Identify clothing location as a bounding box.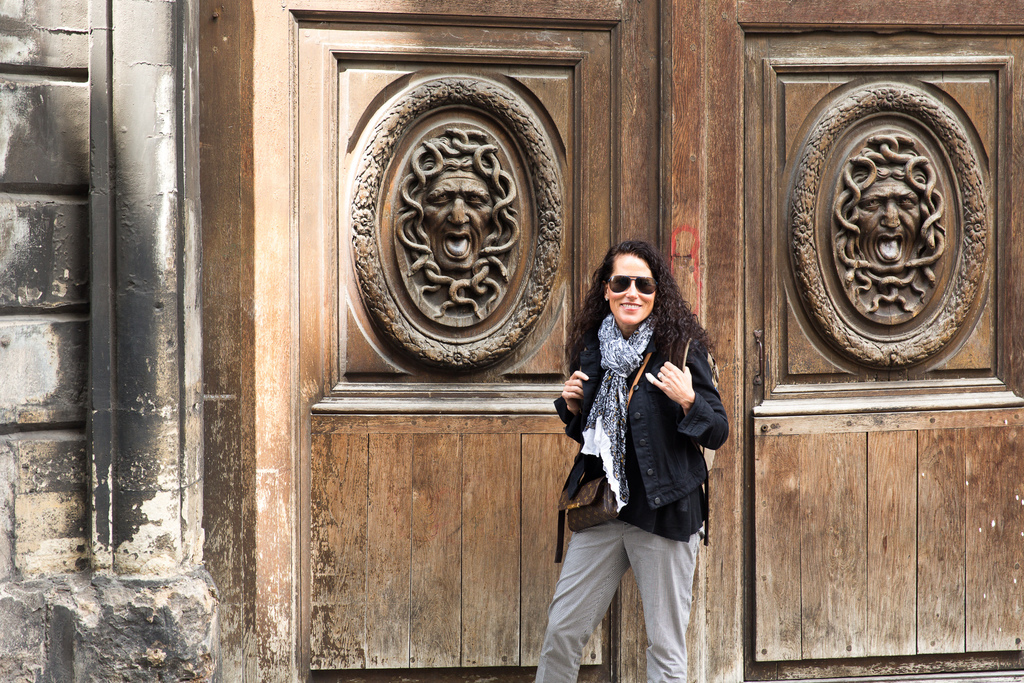
(553, 315, 735, 539).
